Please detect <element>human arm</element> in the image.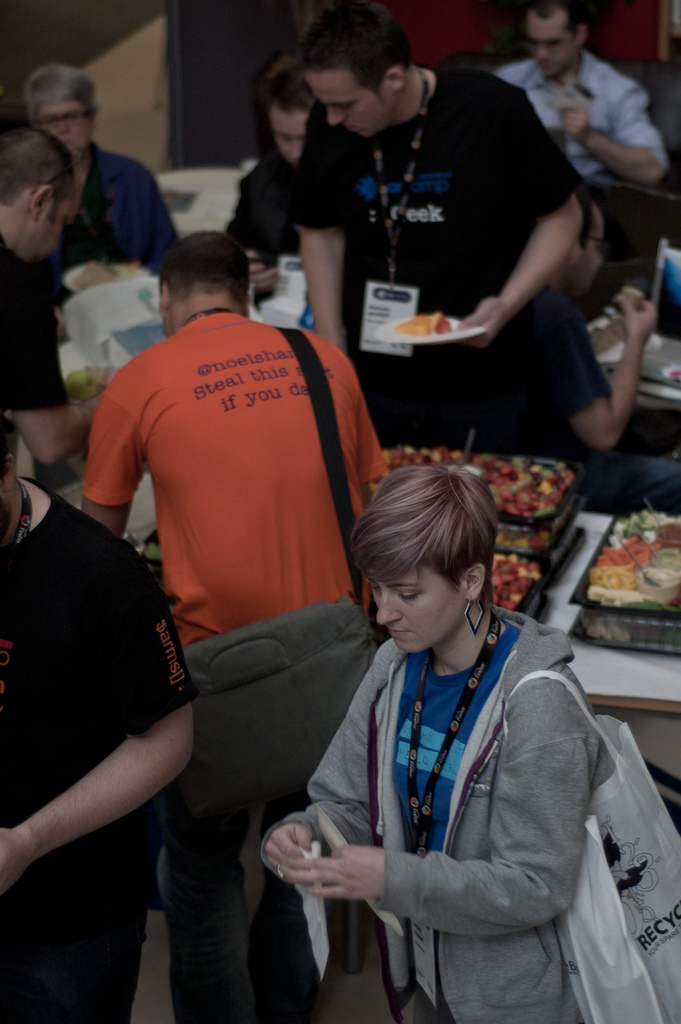
region(252, 644, 378, 893).
